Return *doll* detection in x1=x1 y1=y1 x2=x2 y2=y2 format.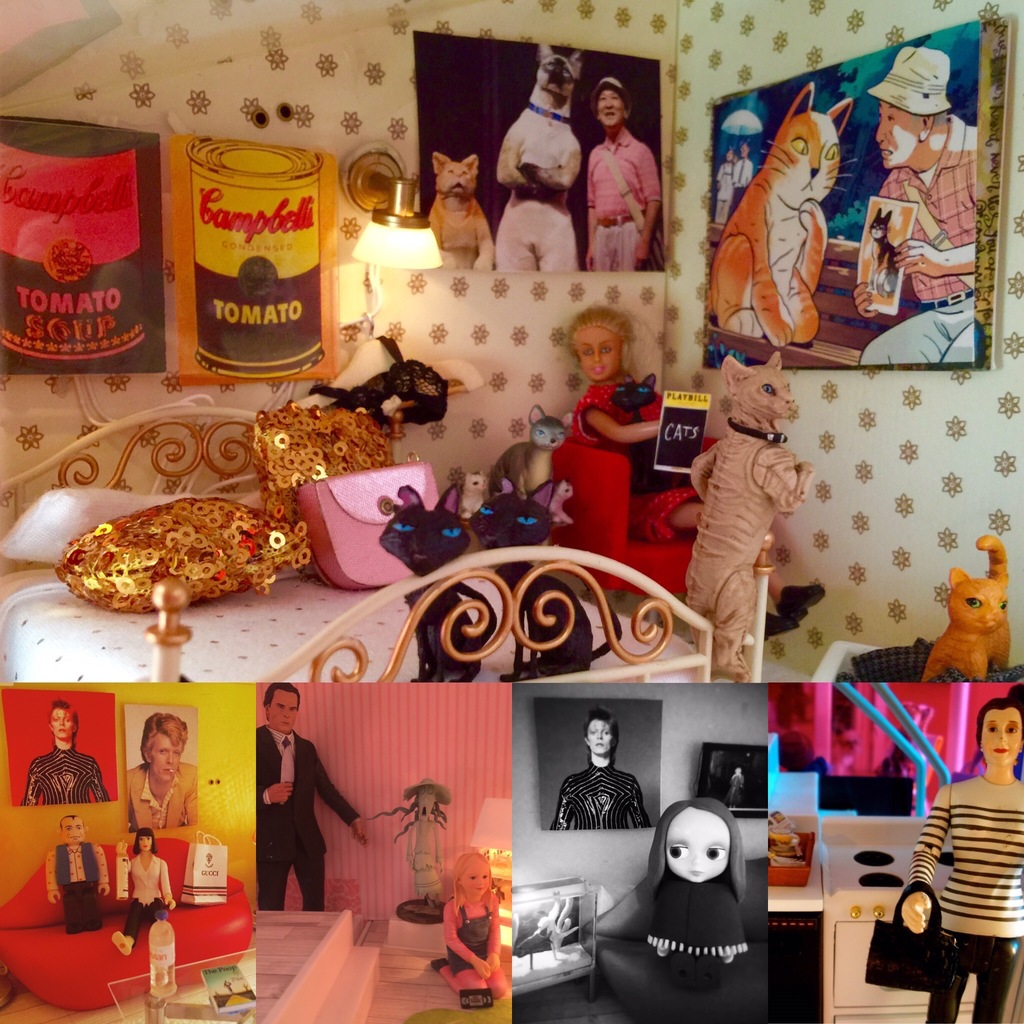
x1=256 y1=678 x2=370 y2=915.
